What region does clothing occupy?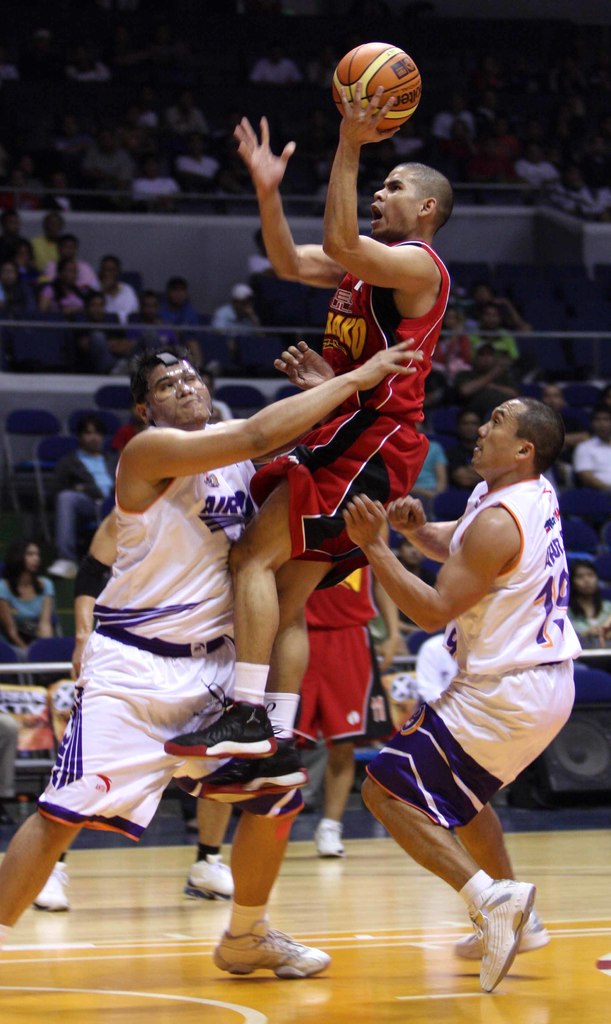
99/286/135/323.
